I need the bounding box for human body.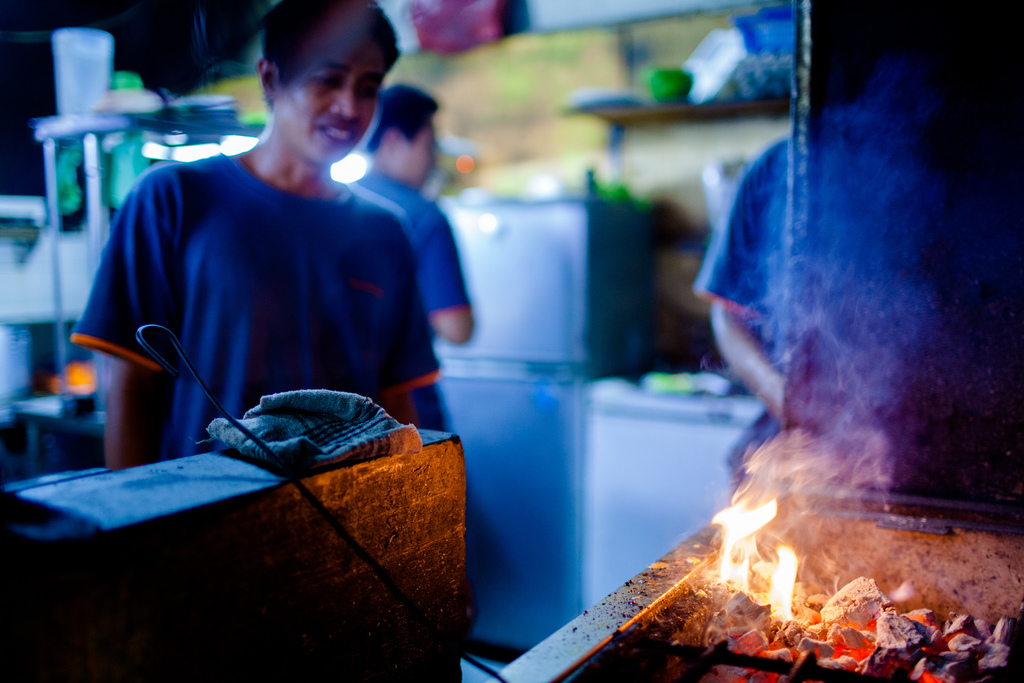
Here it is: (left=335, top=78, right=471, bottom=664).
